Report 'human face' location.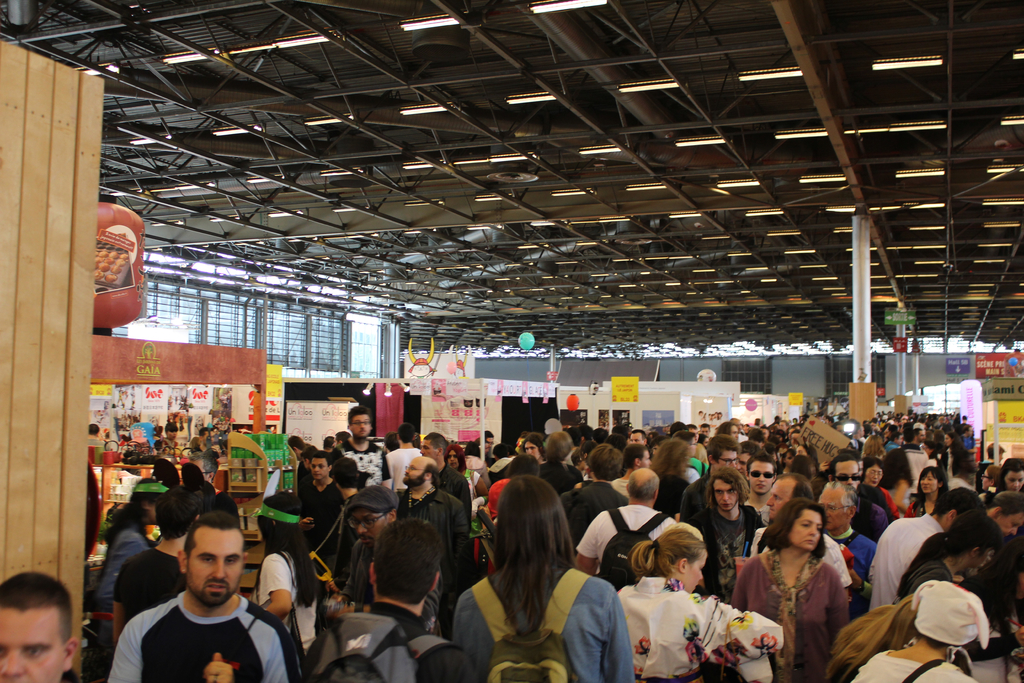
Report: detection(0, 600, 68, 682).
